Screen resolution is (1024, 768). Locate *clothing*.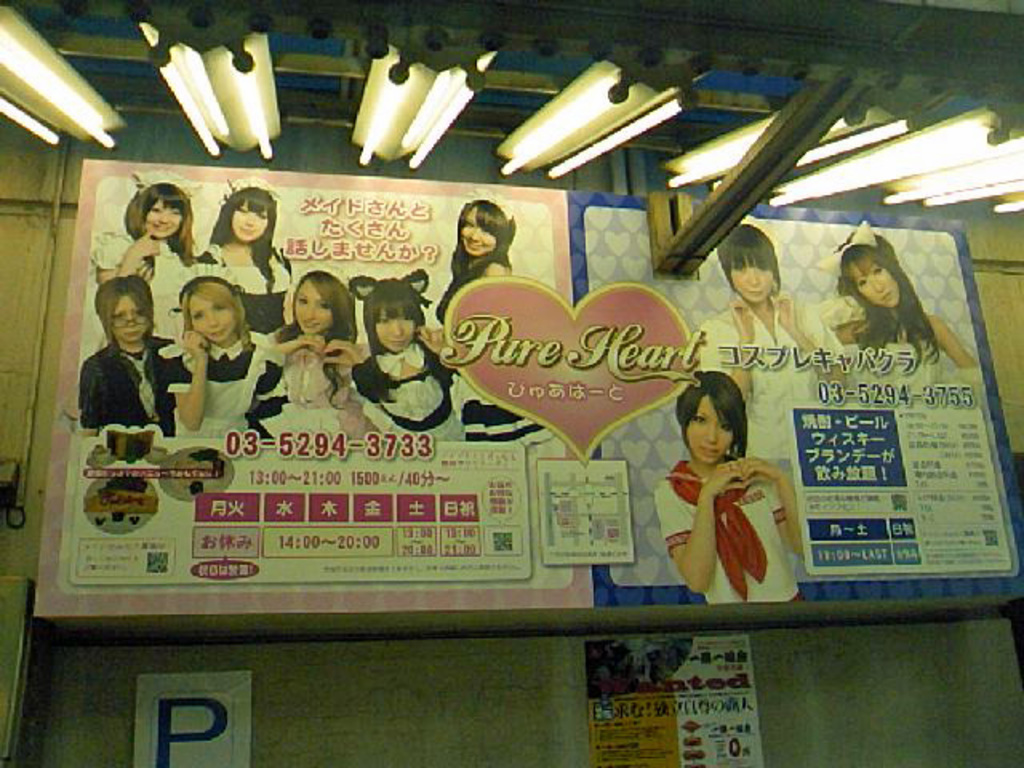
rect(336, 334, 462, 459).
